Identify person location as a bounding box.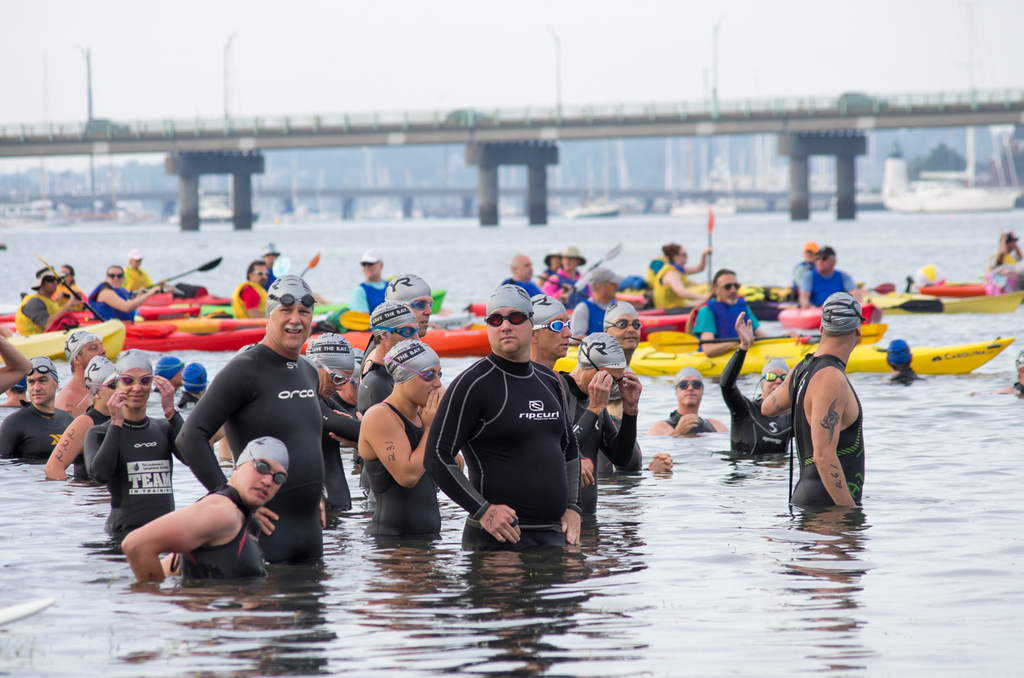
region(422, 282, 582, 553).
